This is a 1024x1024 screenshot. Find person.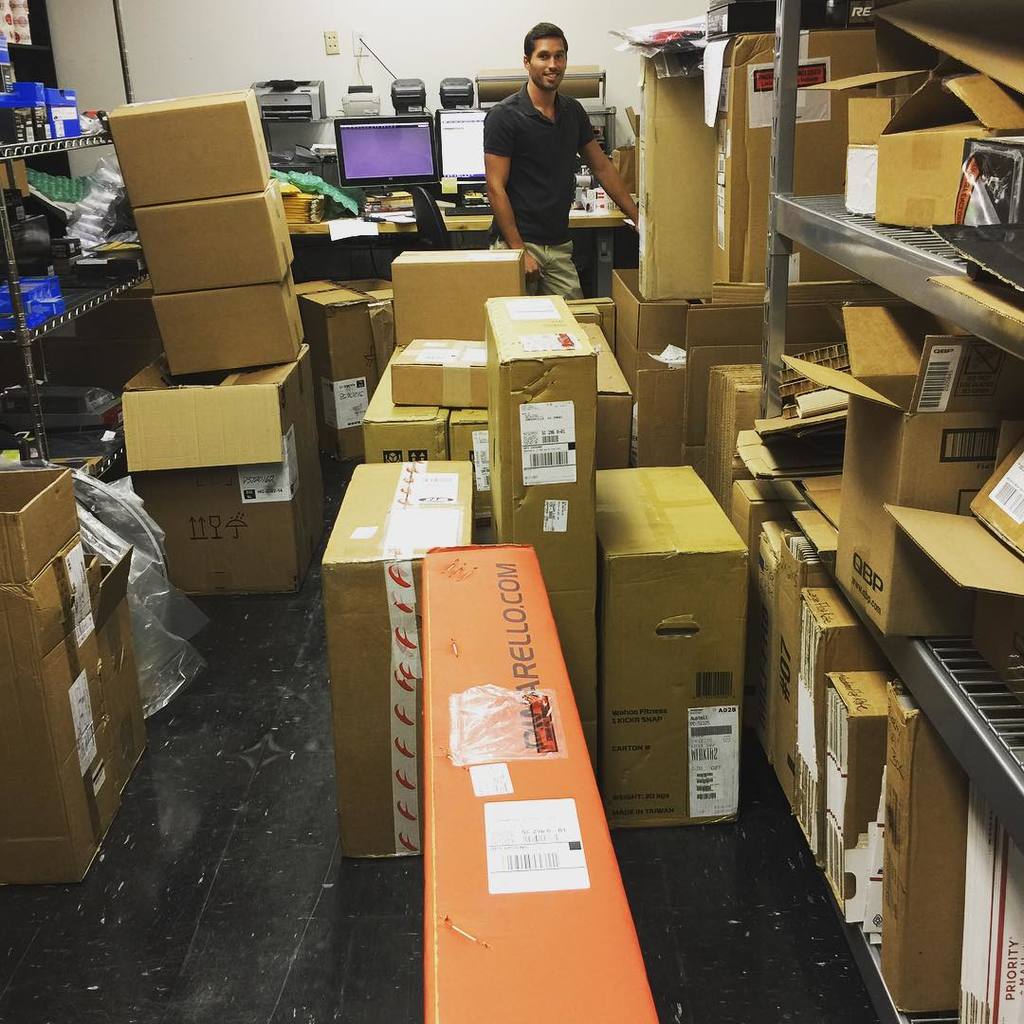
Bounding box: (x1=480, y1=23, x2=623, y2=287).
